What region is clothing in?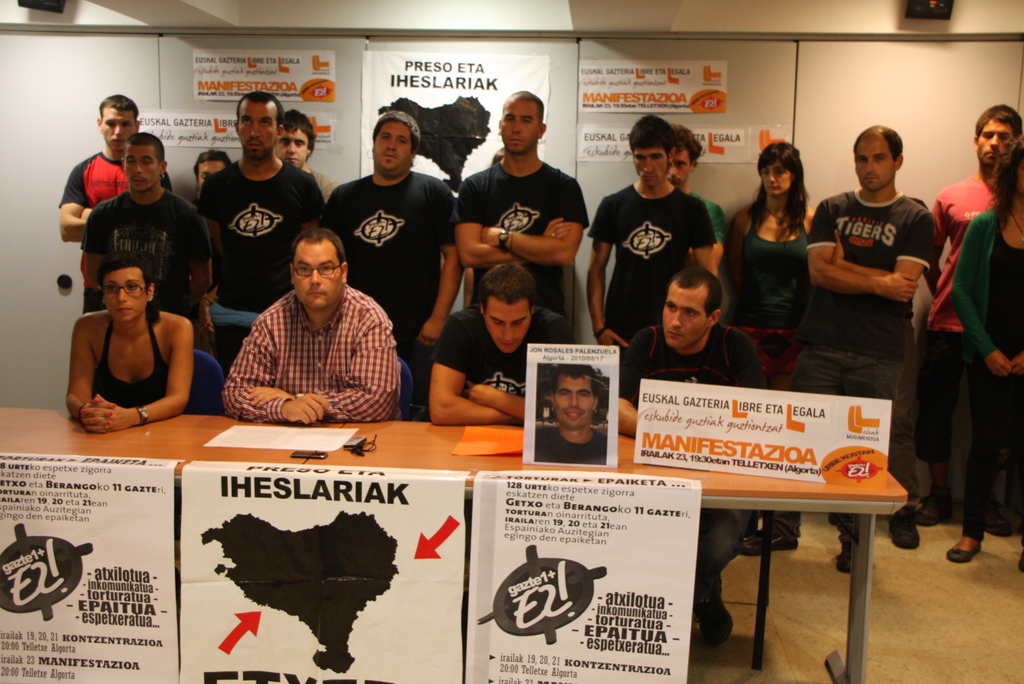
region(203, 261, 399, 432).
